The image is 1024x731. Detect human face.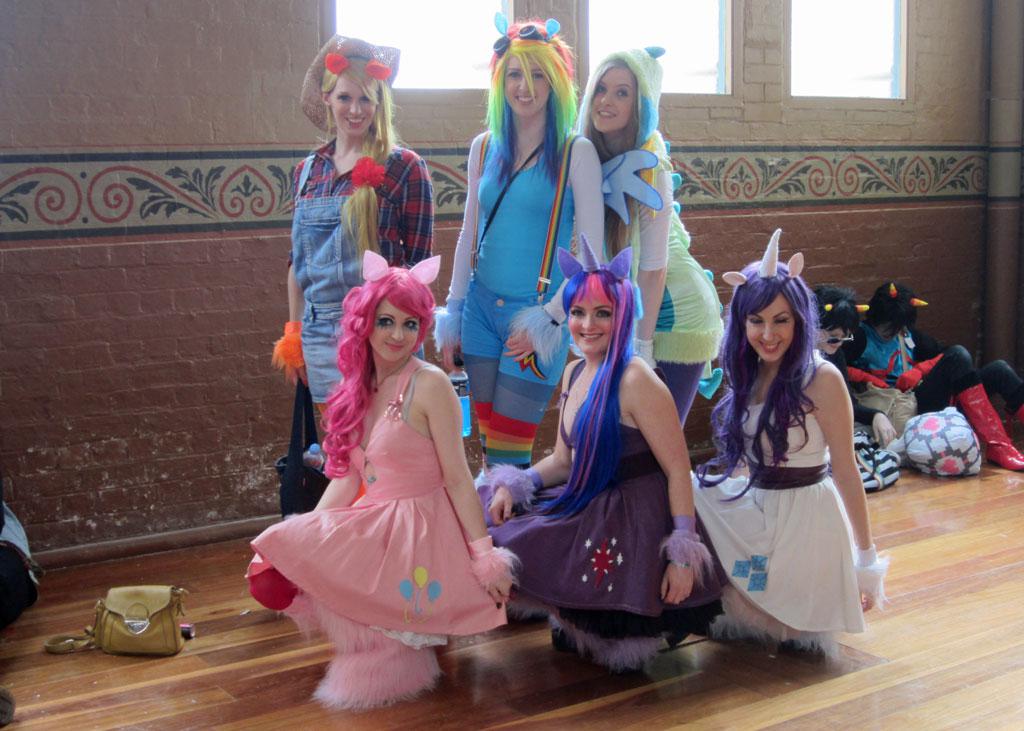
Detection: locate(591, 68, 636, 134).
